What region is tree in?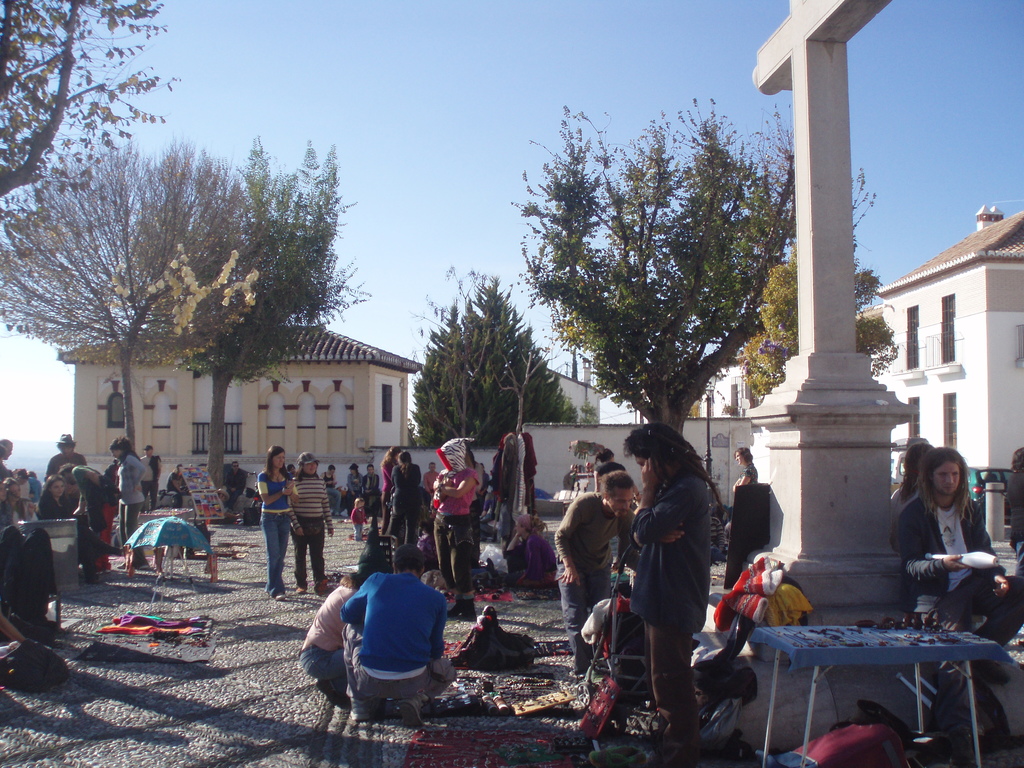
{"x1": 495, "y1": 311, "x2": 575, "y2": 431}.
